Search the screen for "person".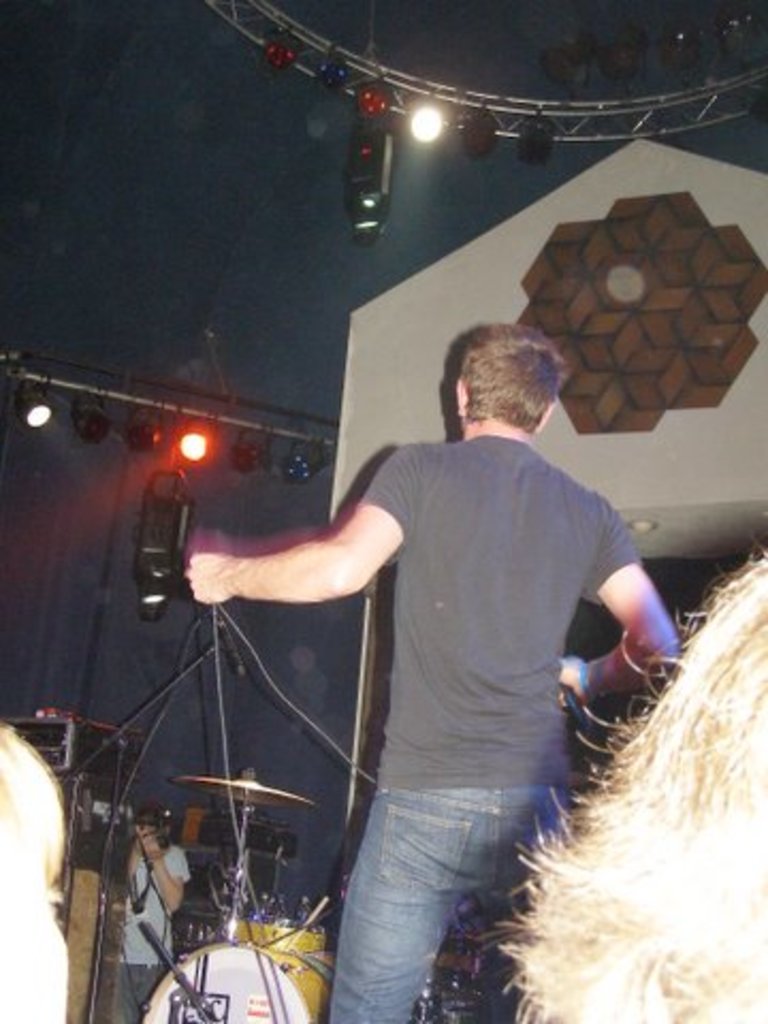
Found at bbox=[478, 548, 766, 1022].
